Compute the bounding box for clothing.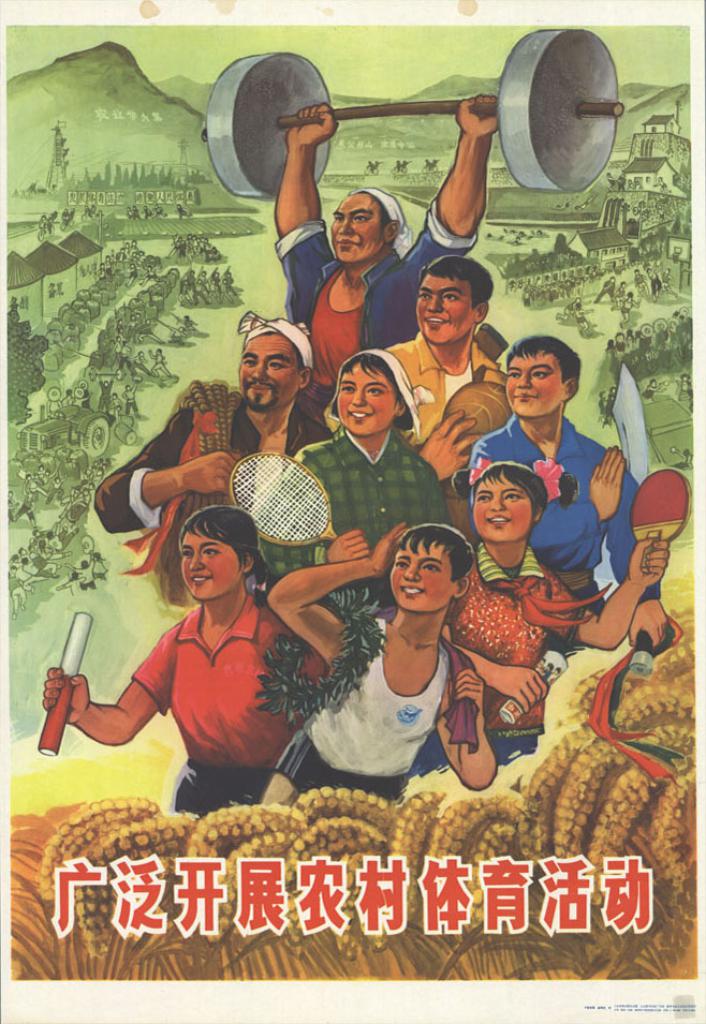
left=258, top=419, right=446, bottom=579.
